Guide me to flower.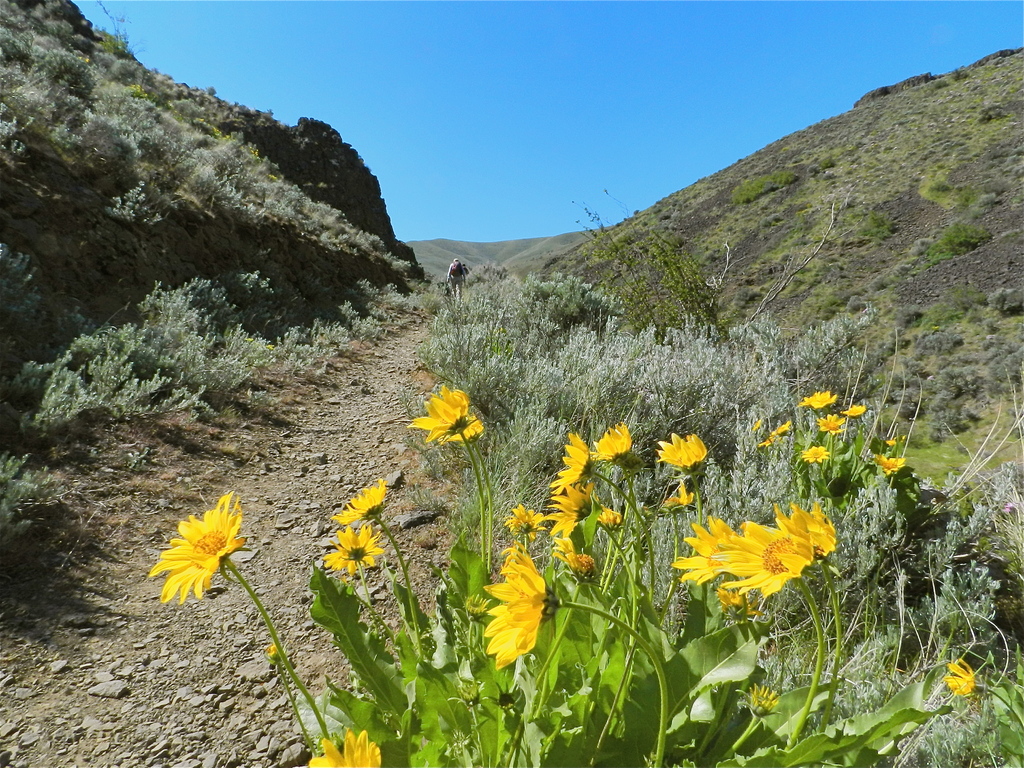
Guidance: bbox(785, 508, 841, 563).
